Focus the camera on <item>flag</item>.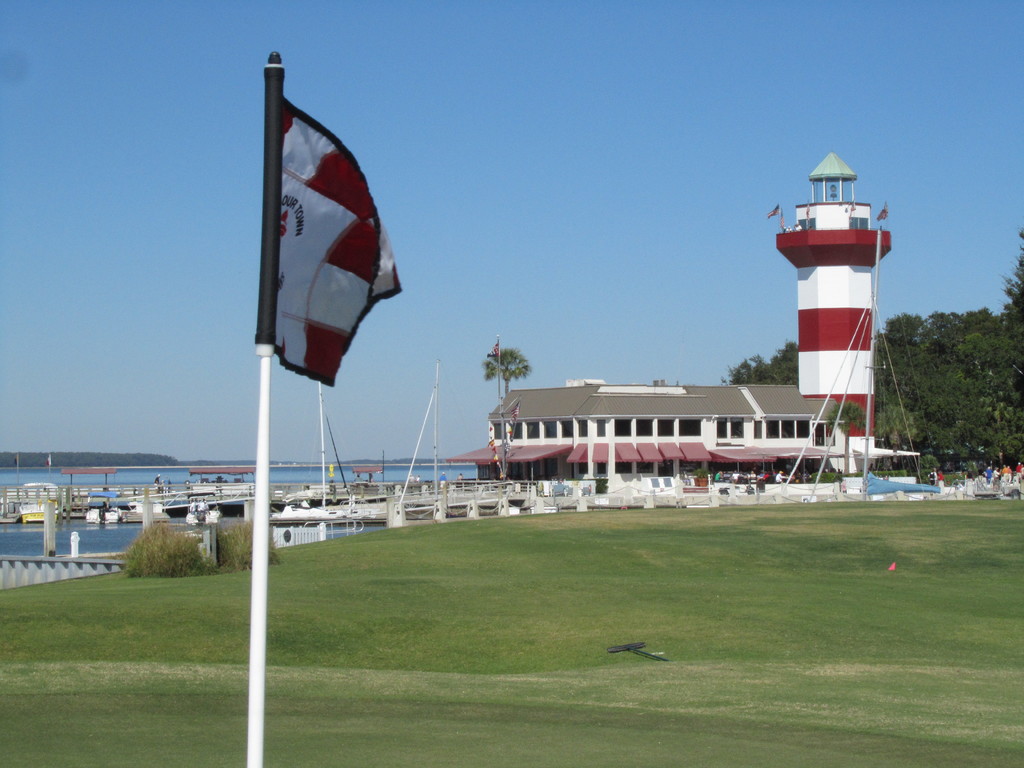
Focus region: <bbox>46, 457, 55, 463</bbox>.
